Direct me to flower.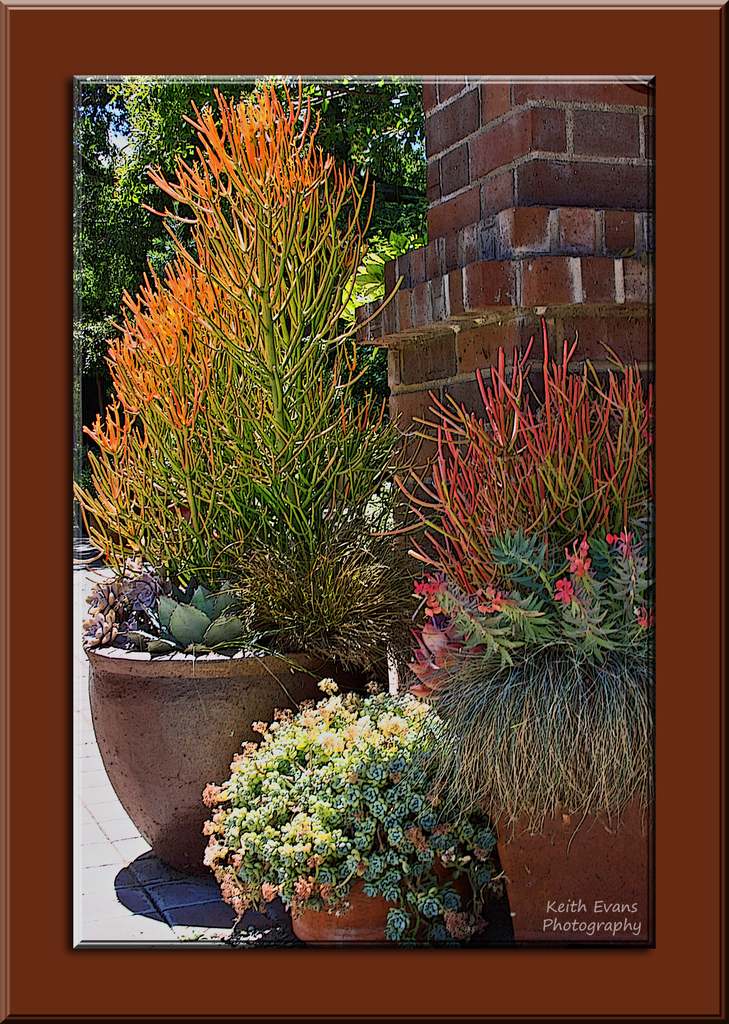
Direction: rect(604, 529, 641, 561).
